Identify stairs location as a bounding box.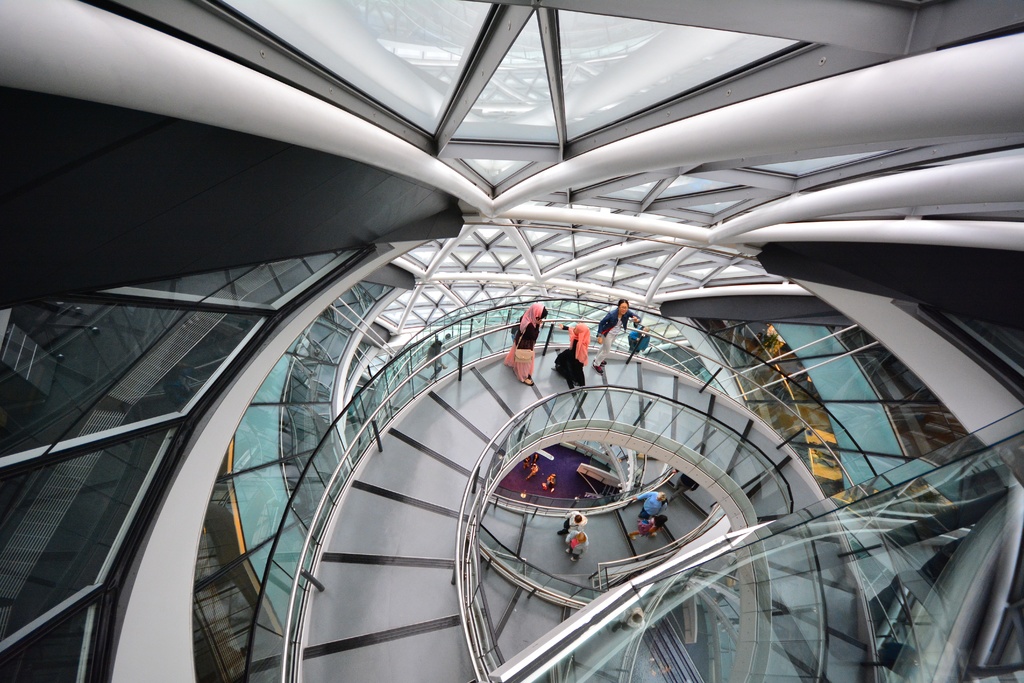
region(284, 347, 870, 682).
